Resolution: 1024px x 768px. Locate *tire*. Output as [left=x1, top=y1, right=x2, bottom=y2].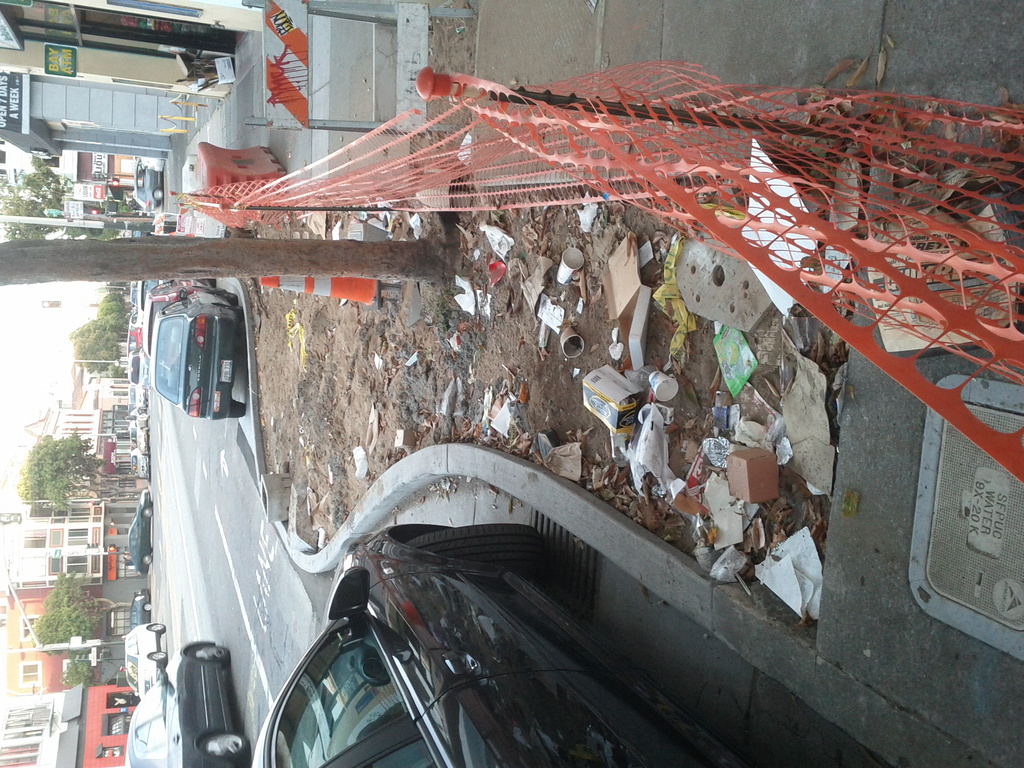
[left=148, top=648, right=171, bottom=667].
